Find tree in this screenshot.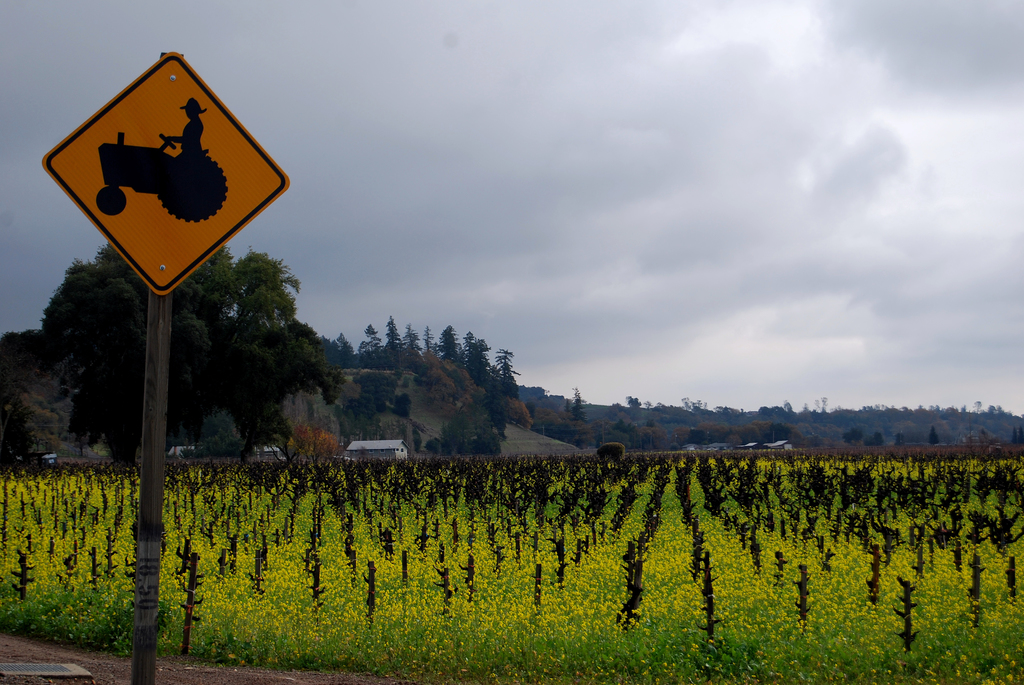
The bounding box for tree is left=191, top=230, right=318, bottom=456.
